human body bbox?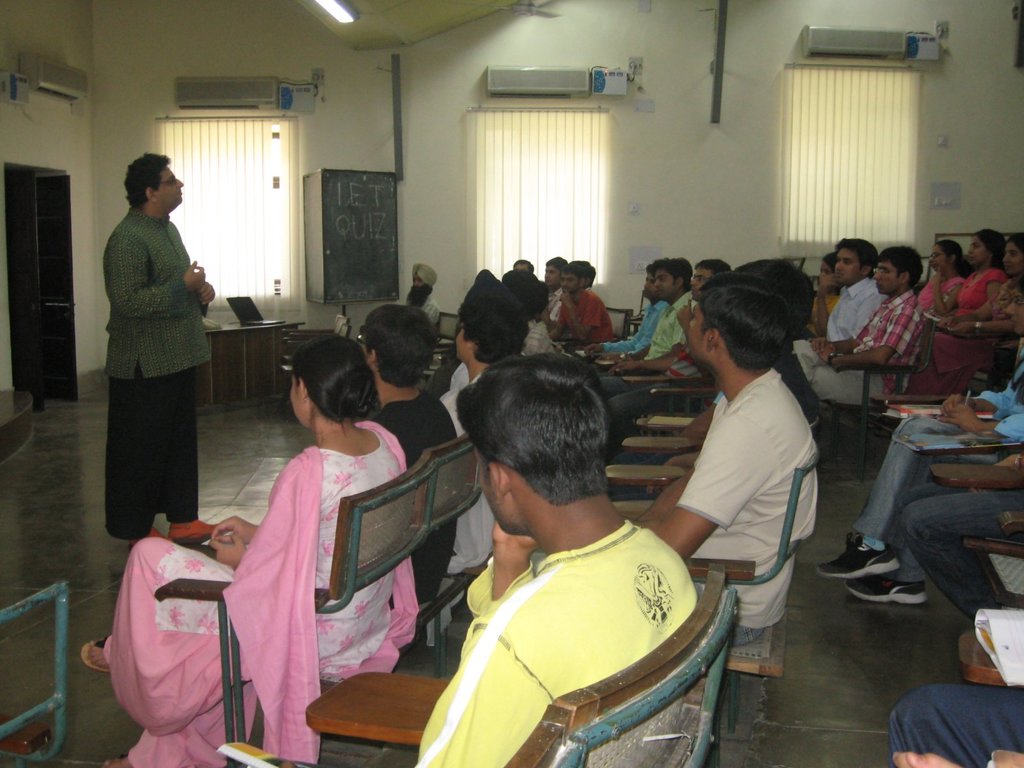
locate(408, 342, 708, 767)
